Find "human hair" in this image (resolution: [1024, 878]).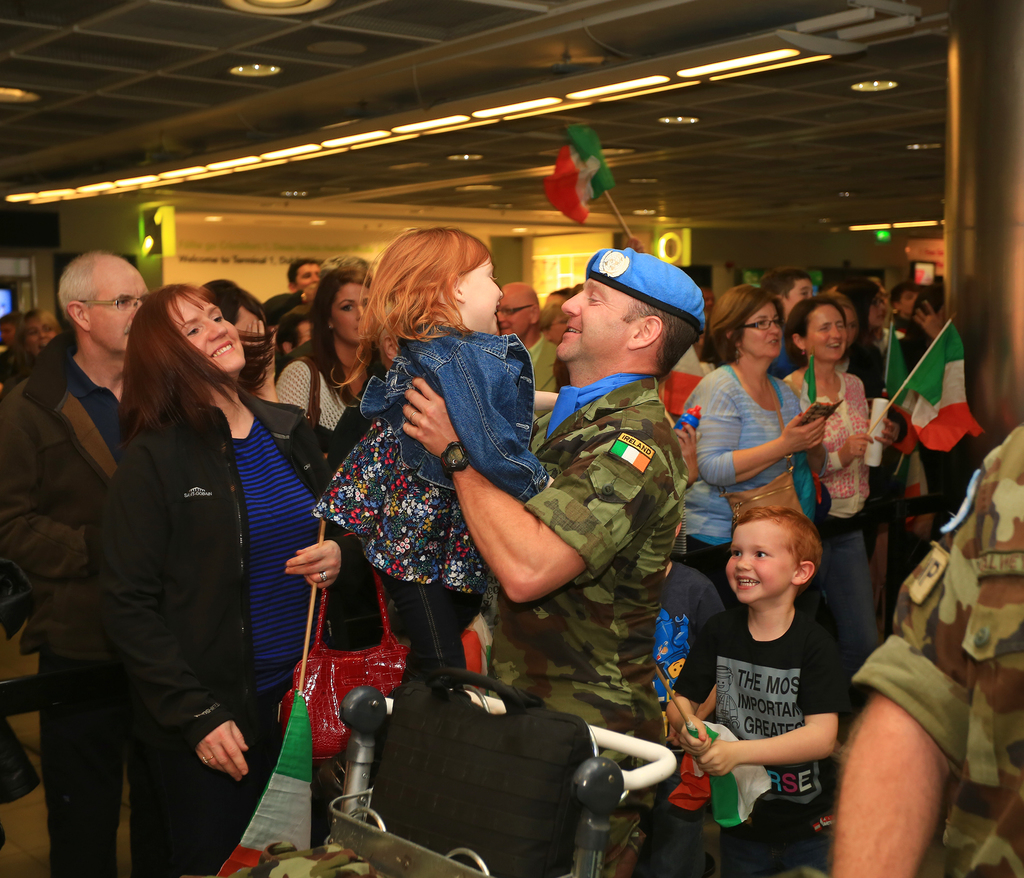
{"left": 891, "top": 280, "right": 916, "bottom": 312}.
